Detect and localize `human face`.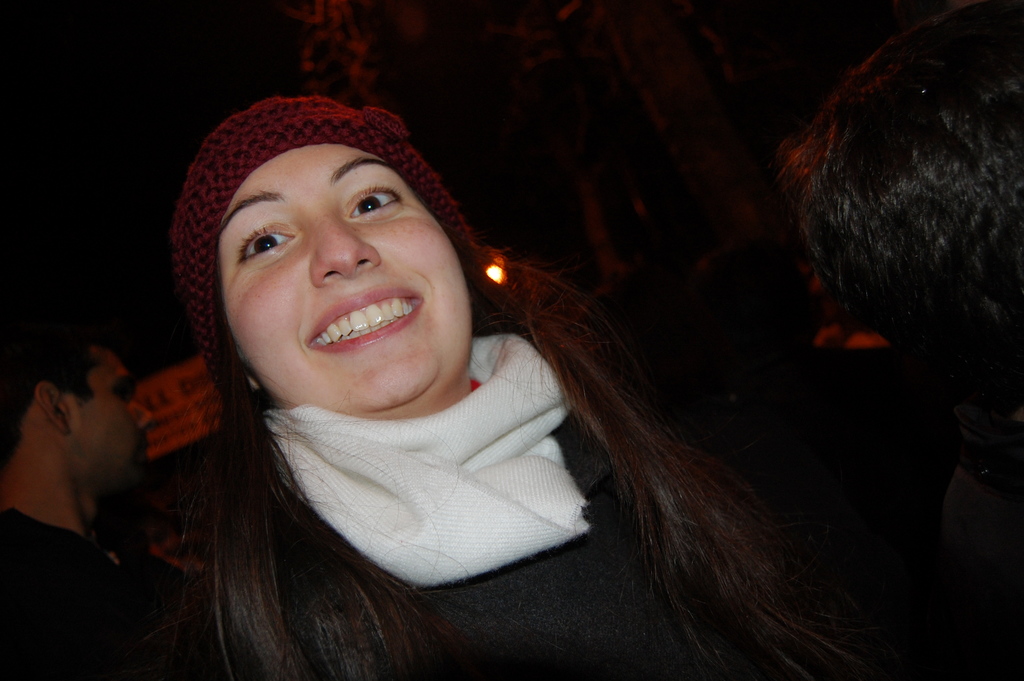
Localized at locate(60, 346, 154, 494).
